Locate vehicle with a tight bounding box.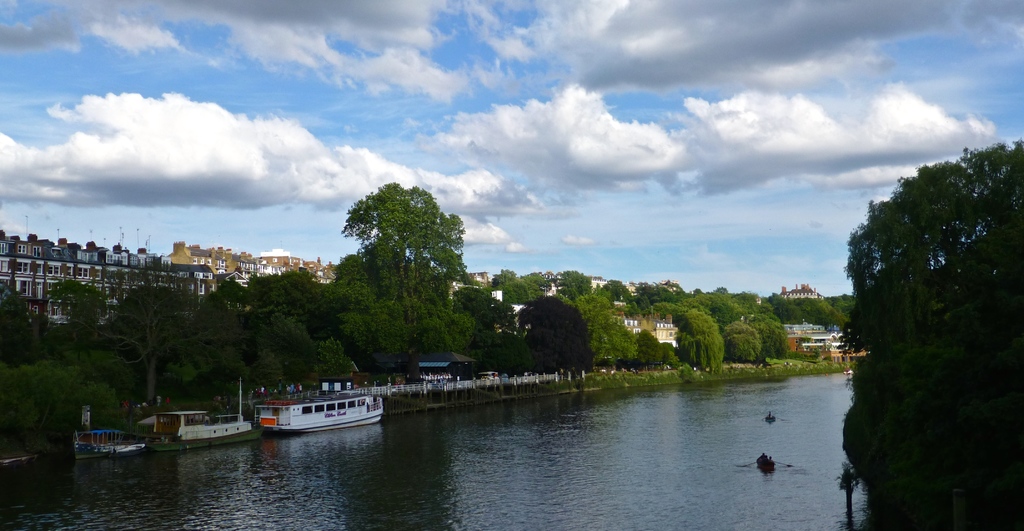
BBox(71, 428, 150, 461).
